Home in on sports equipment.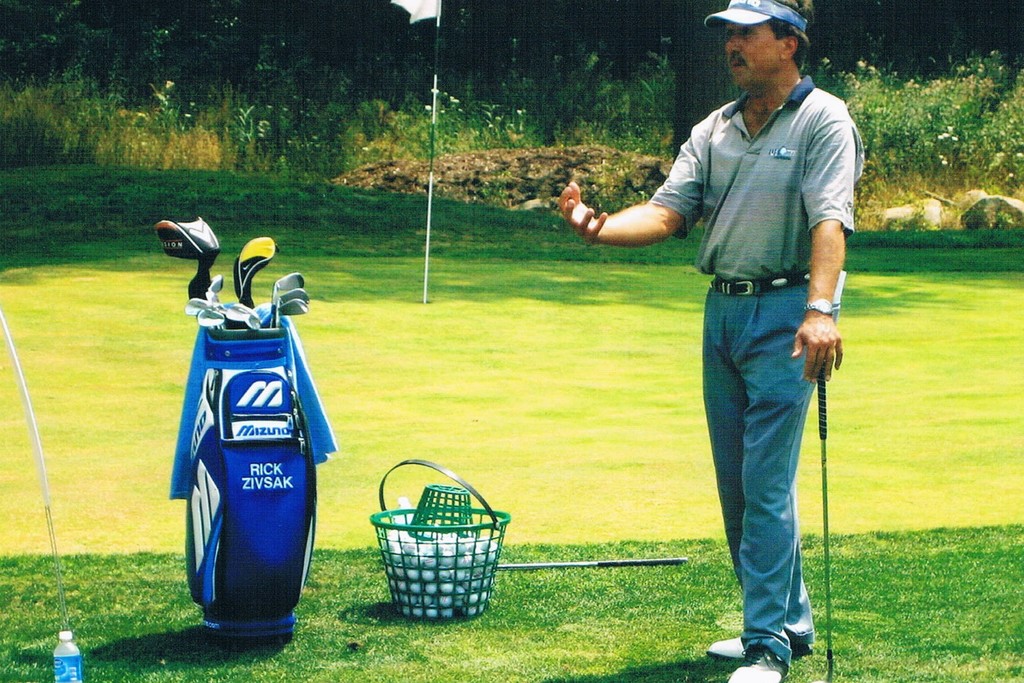
Homed in at detection(815, 364, 830, 682).
